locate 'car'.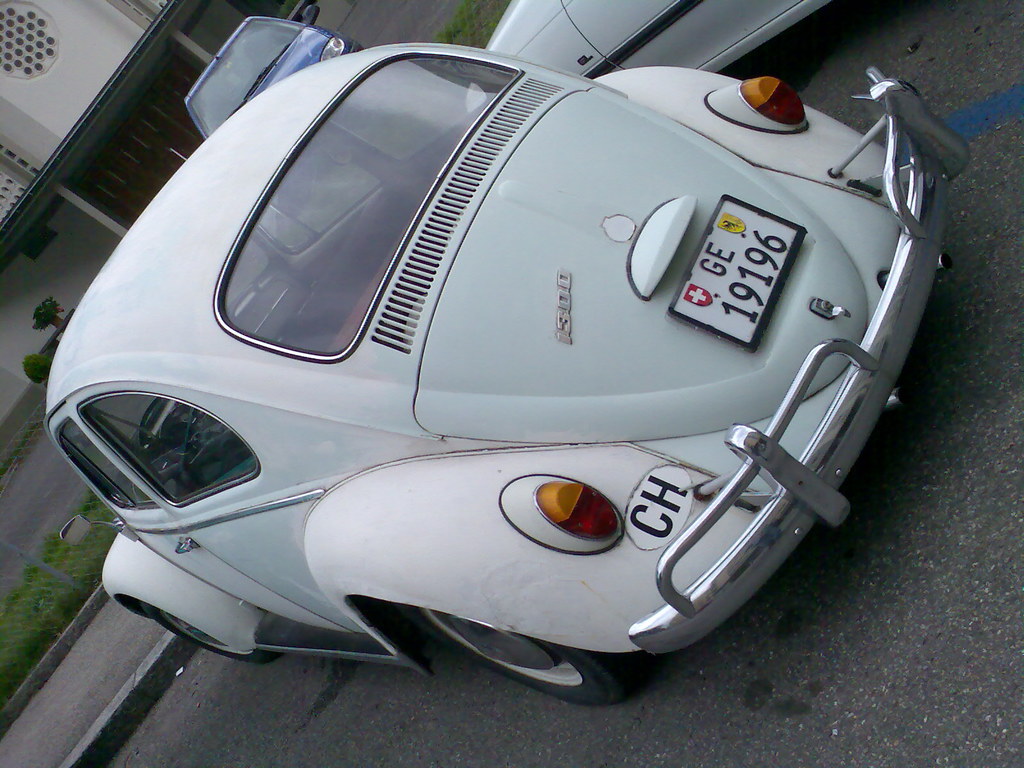
Bounding box: (x1=466, y1=0, x2=833, y2=137).
